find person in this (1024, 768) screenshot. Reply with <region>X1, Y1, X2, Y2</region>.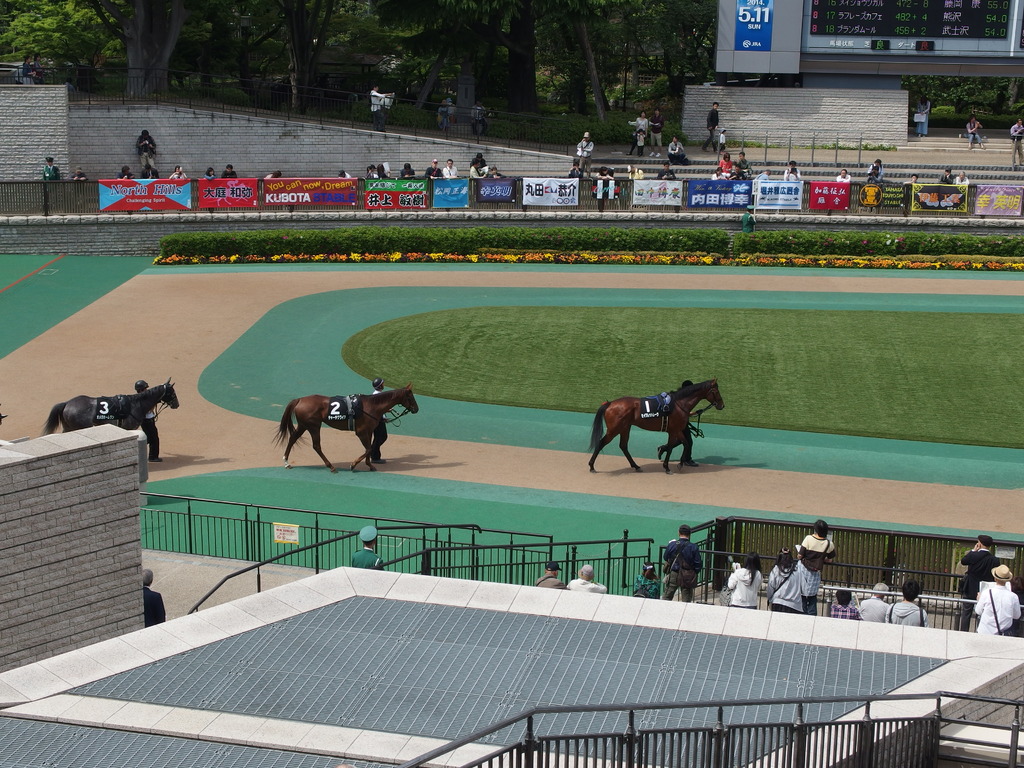
<region>221, 165, 243, 179</region>.
